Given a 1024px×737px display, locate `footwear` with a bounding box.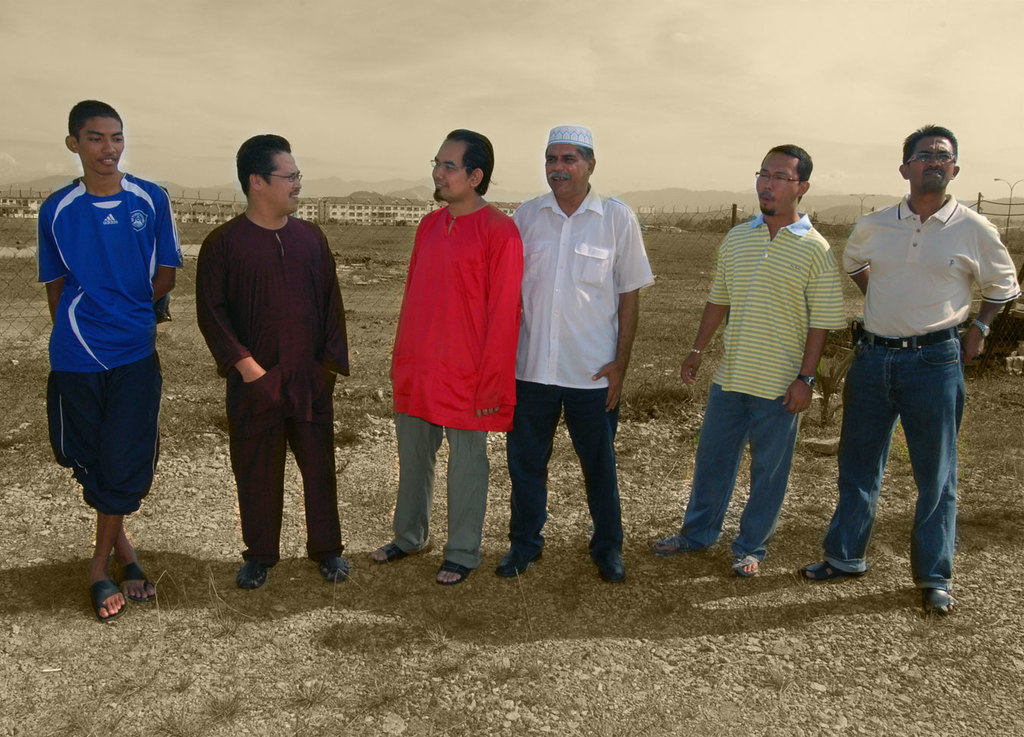
Located: box=[591, 547, 624, 583].
